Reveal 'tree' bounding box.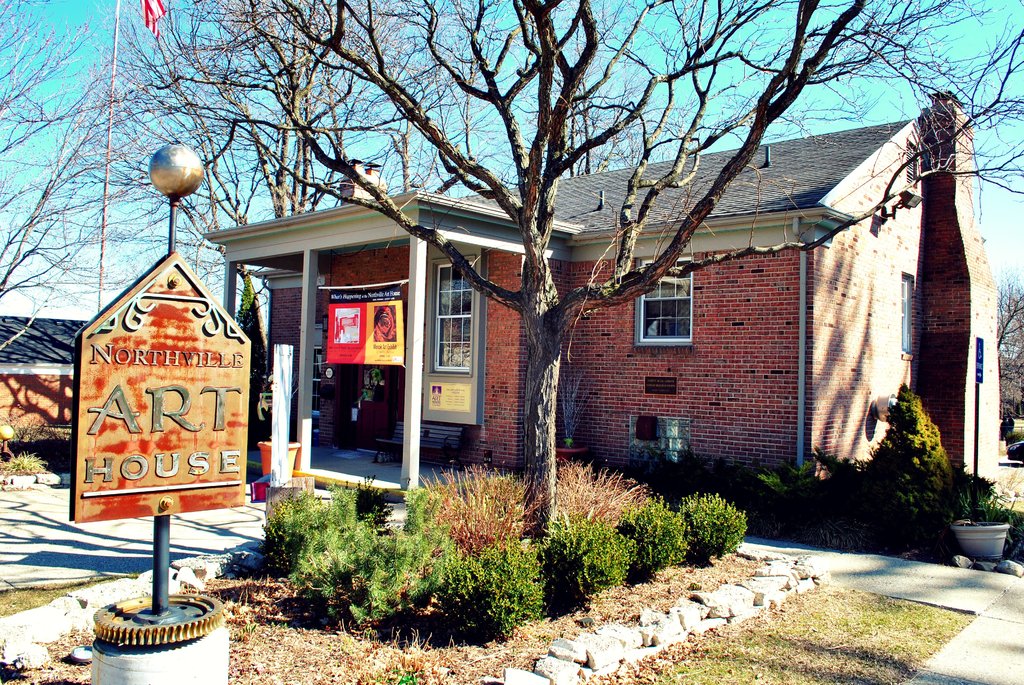
Revealed: locate(0, 0, 145, 358).
